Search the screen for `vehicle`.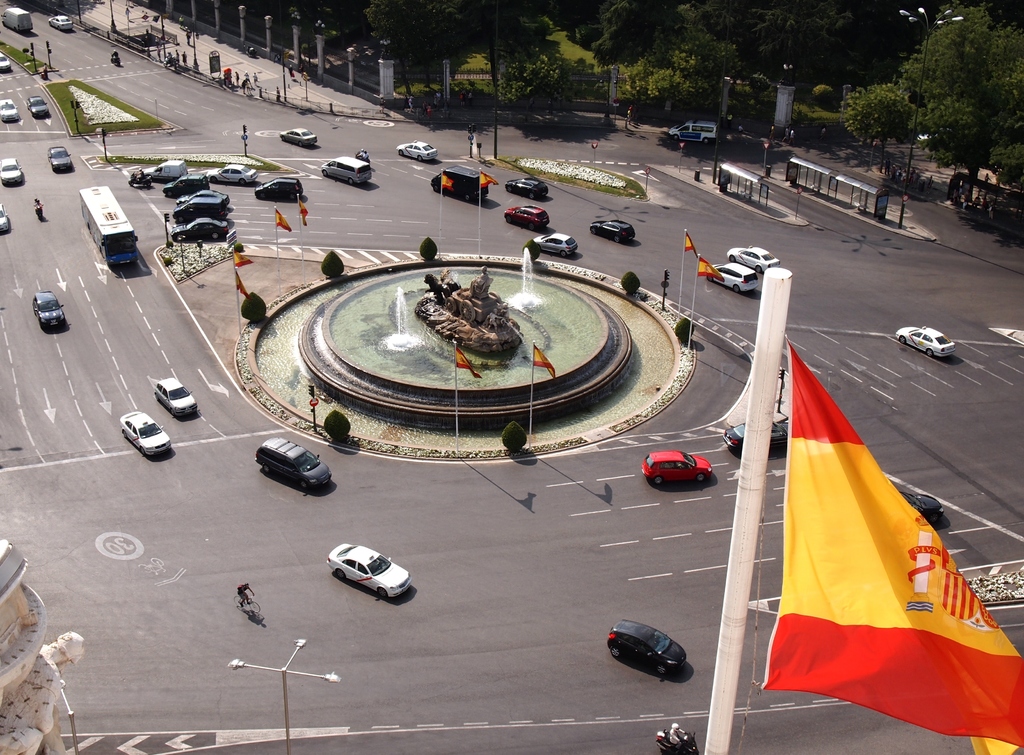
Found at box=[47, 147, 73, 175].
